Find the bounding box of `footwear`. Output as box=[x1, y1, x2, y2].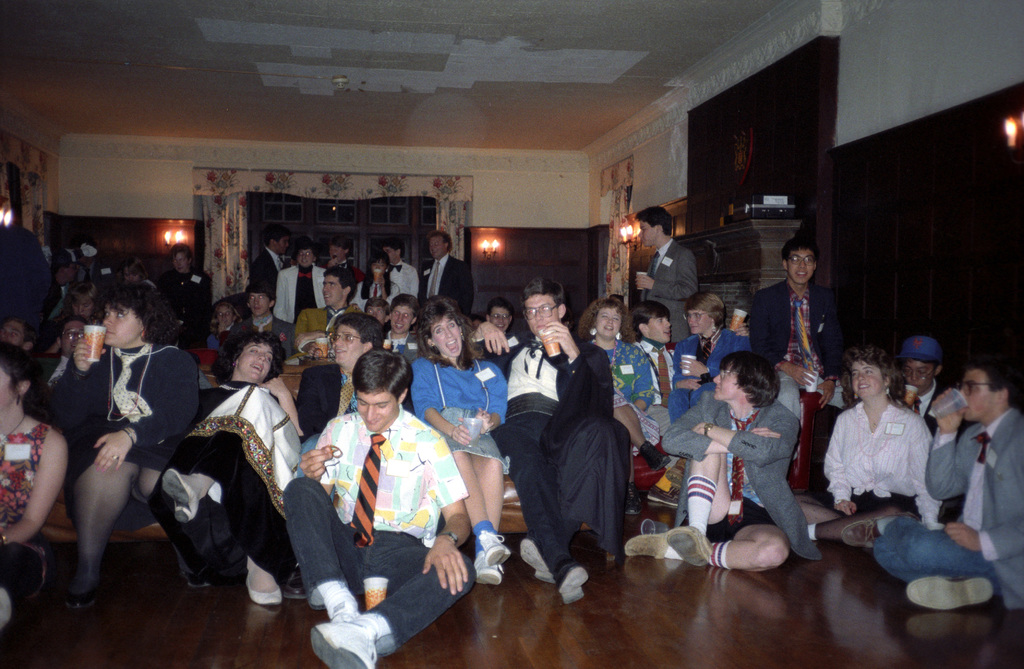
box=[666, 524, 714, 568].
